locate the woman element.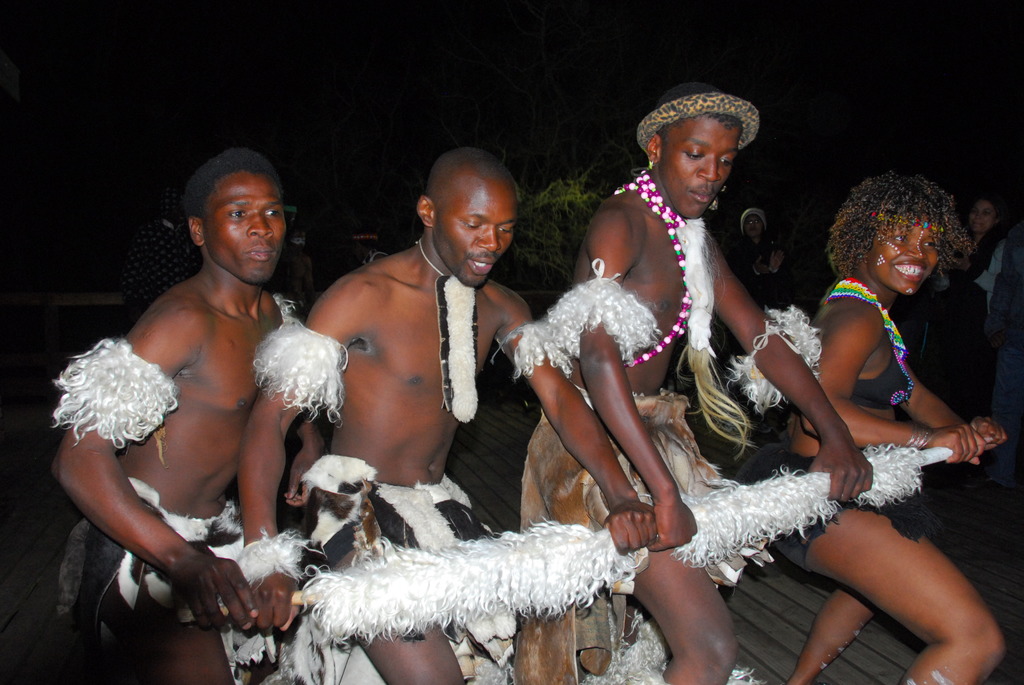
Element bbox: detection(754, 163, 1004, 684).
